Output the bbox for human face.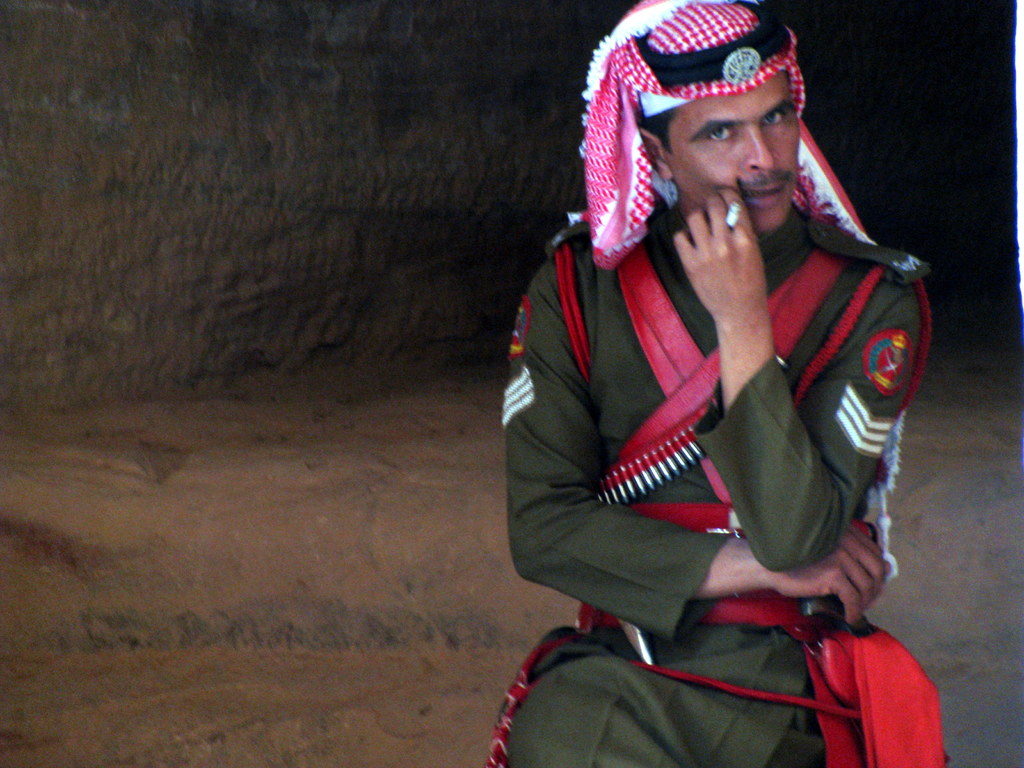
pyautogui.locateOnScreen(668, 68, 803, 230).
